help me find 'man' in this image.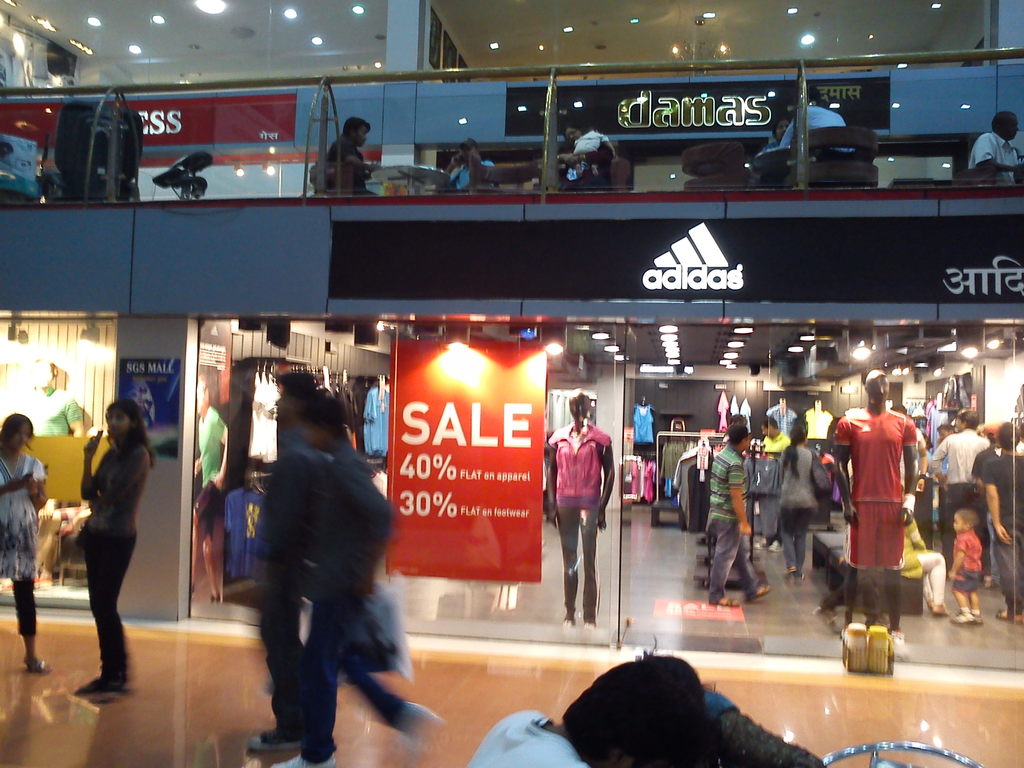
Found it: <box>239,369,332,750</box>.
